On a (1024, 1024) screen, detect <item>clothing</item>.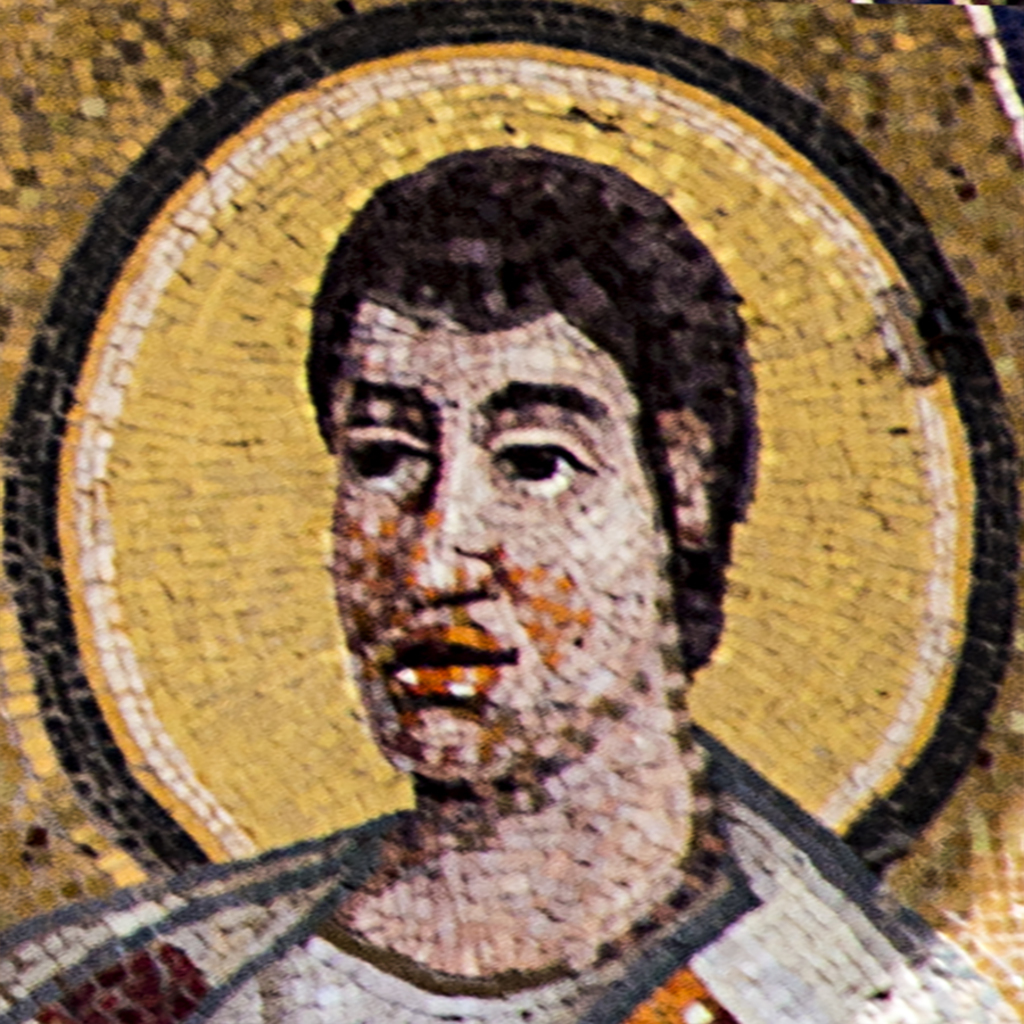
<bbox>0, 725, 1023, 1023</bbox>.
